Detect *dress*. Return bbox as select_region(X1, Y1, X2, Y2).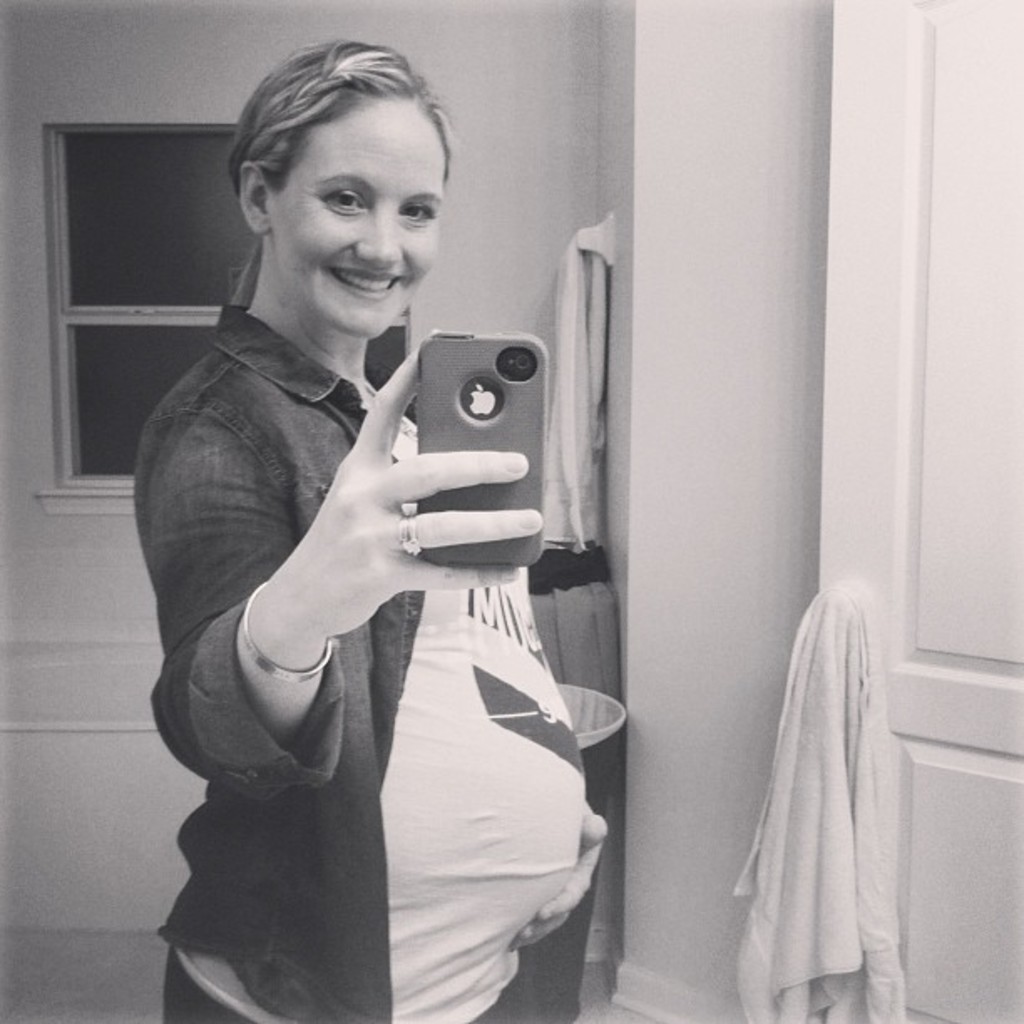
select_region(134, 305, 417, 1022).
